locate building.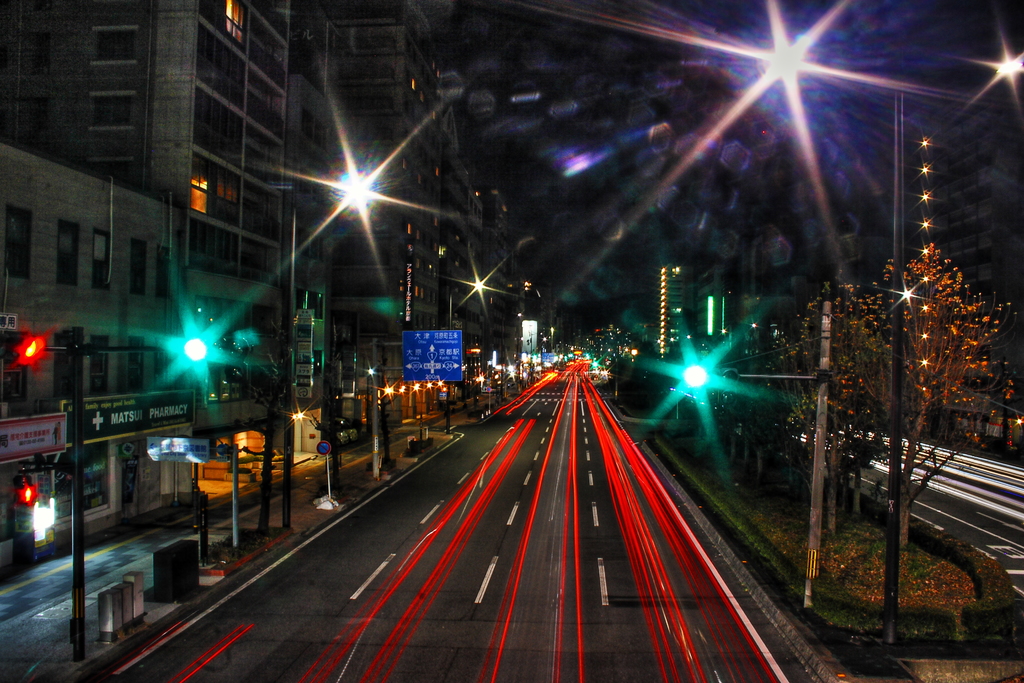
Bounding box: bbox=[735, 38, 888, 349].
